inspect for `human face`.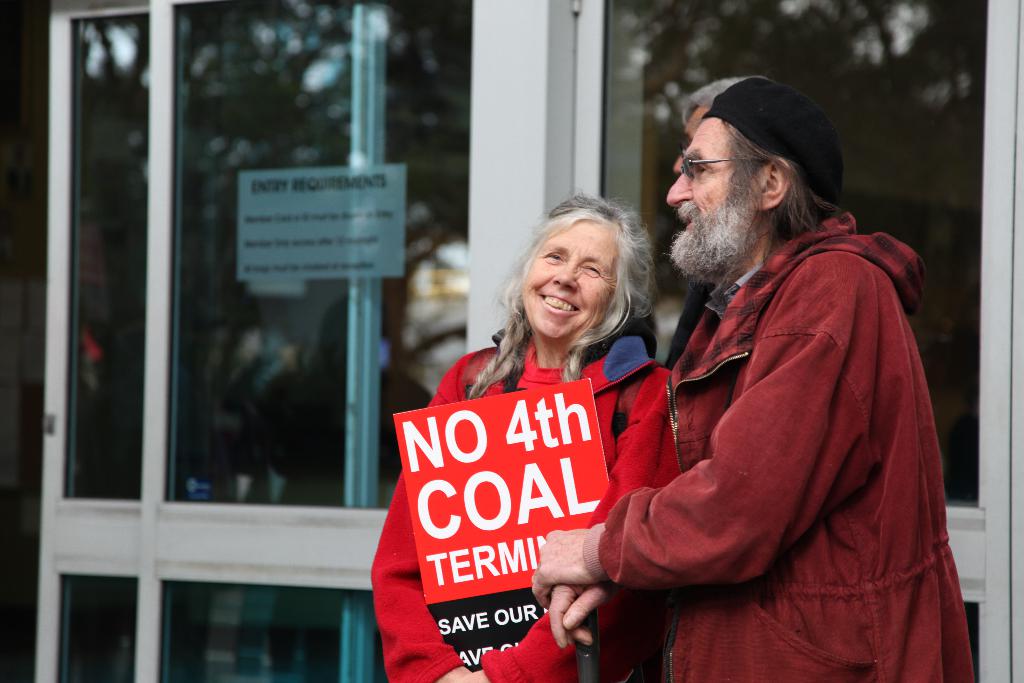
Inspection: (667,119,762,268).
